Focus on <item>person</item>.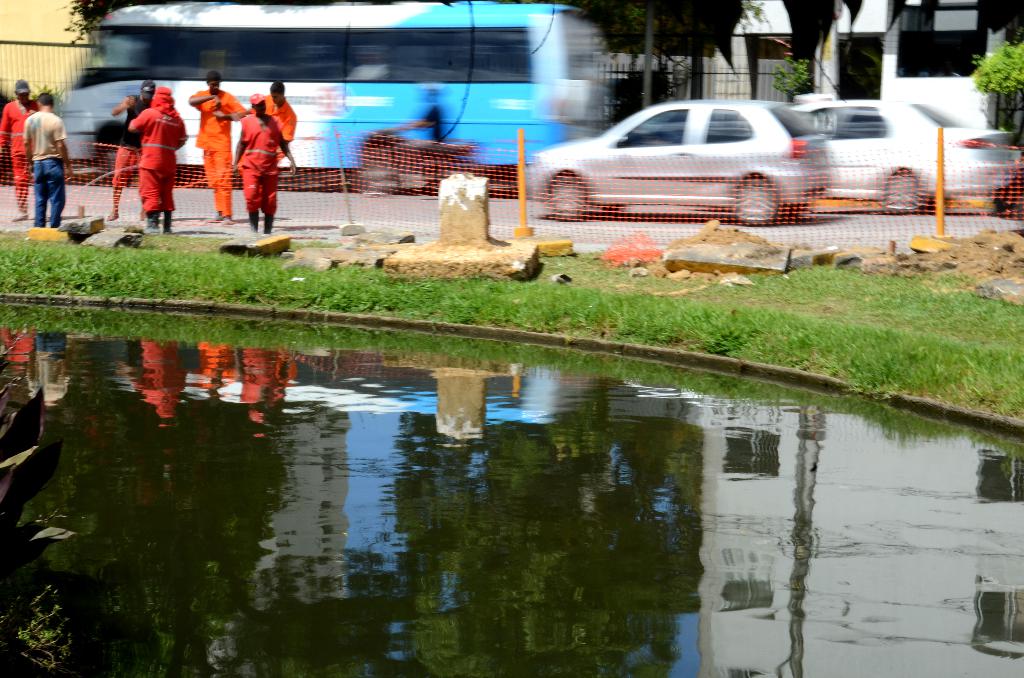
Focused at box(234, 76, 299, 195).
